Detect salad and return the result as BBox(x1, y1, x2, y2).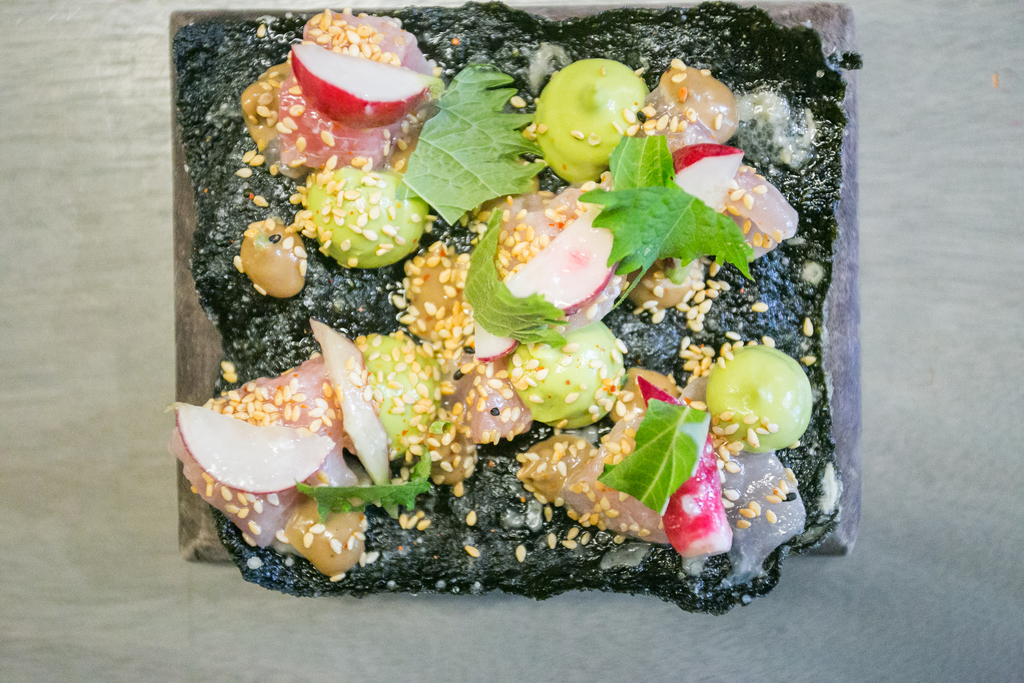
BBox(145, 0, 880, 630).
